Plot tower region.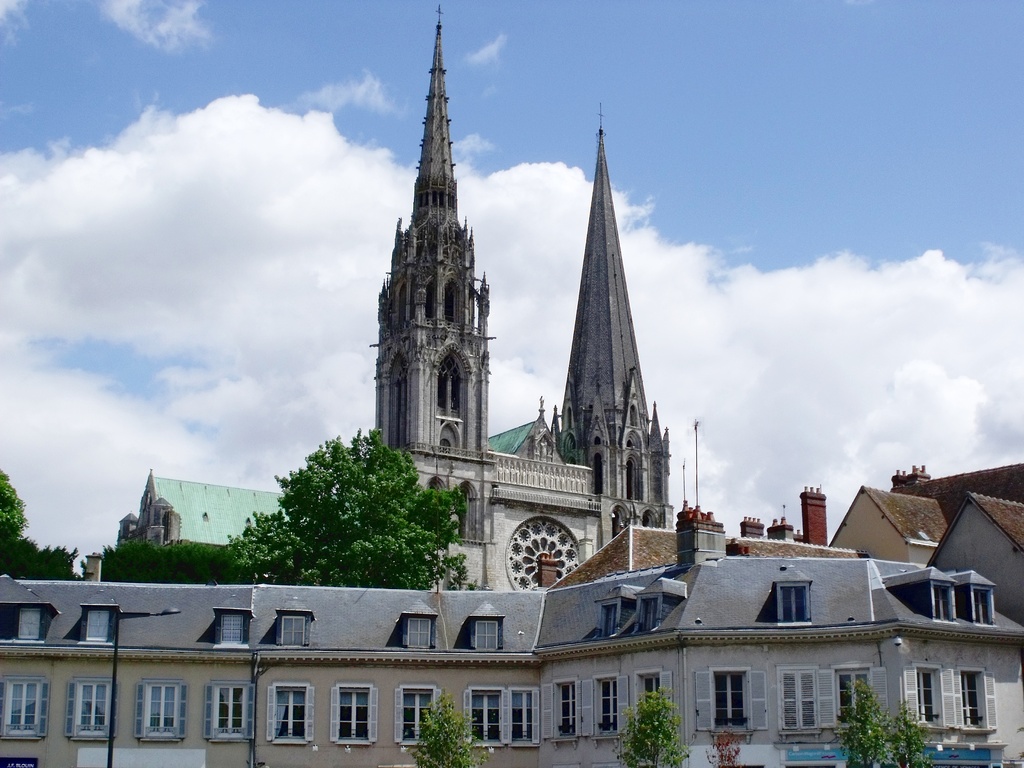
Plotted at 555 101 675 529.
